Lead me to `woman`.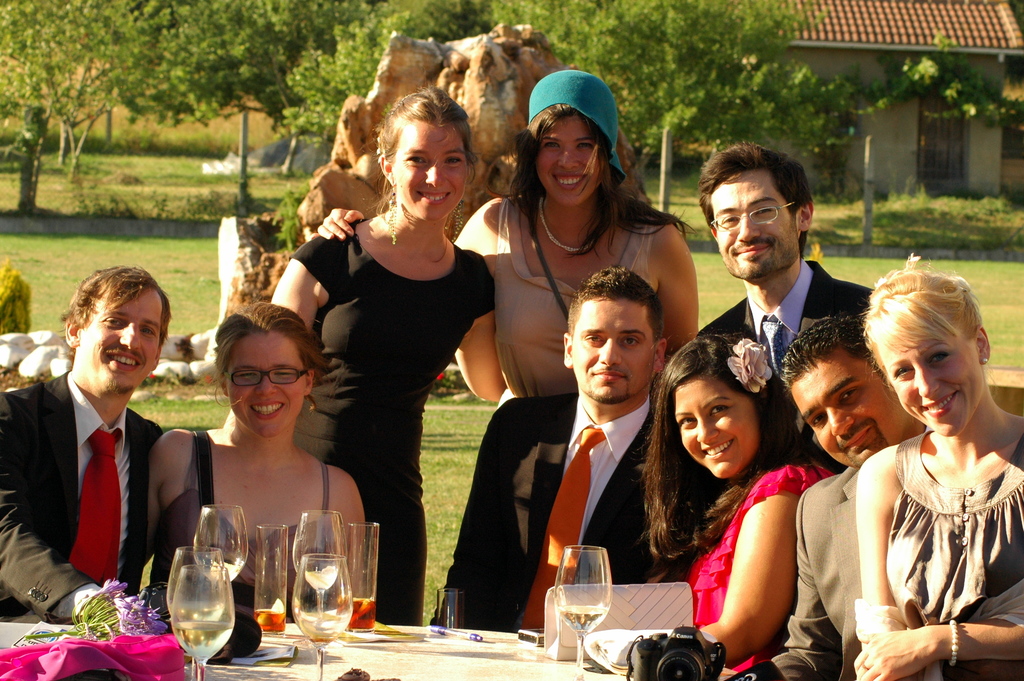
Lead to <box>309,69,700,412</box>.
